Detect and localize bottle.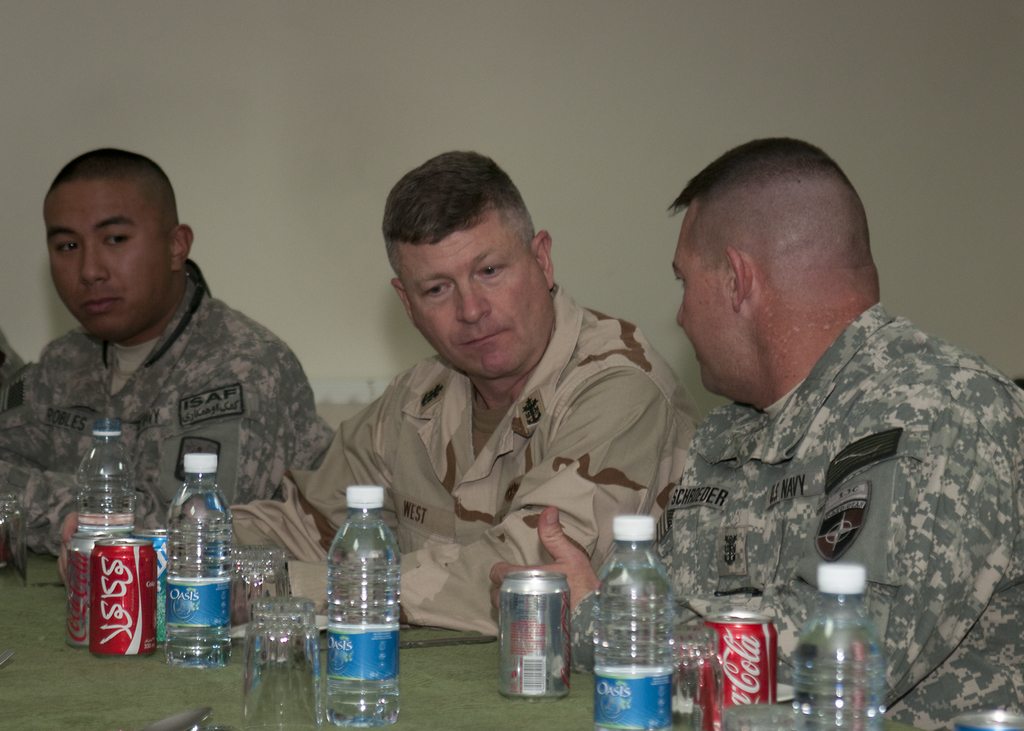
Localized at (77, 417, 140, 535).
